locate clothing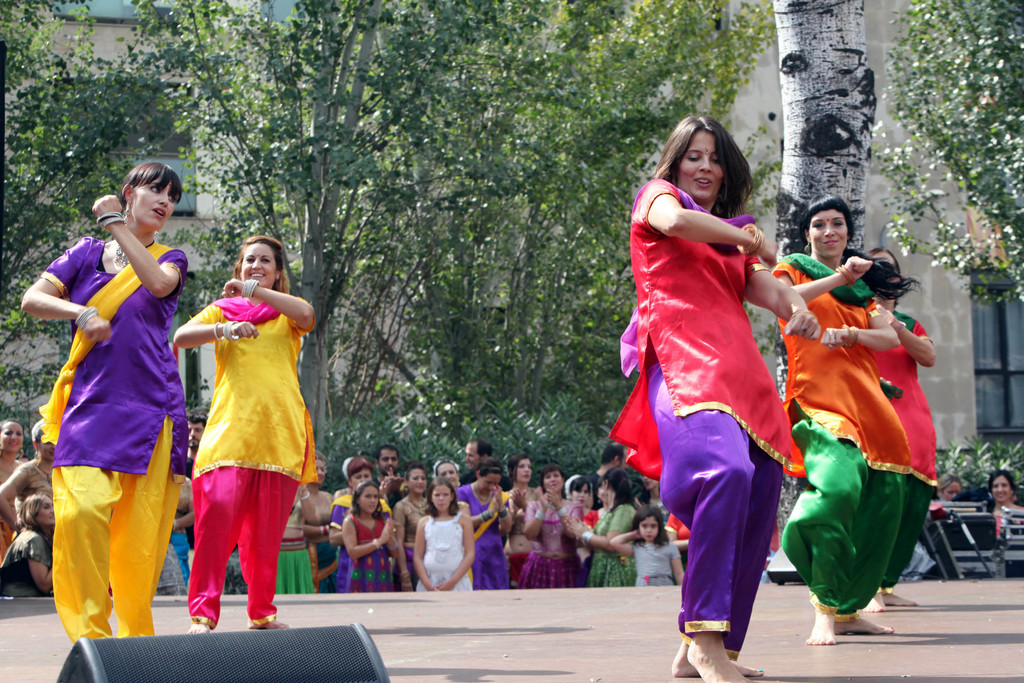
box=[225, 544, 250, 593]
